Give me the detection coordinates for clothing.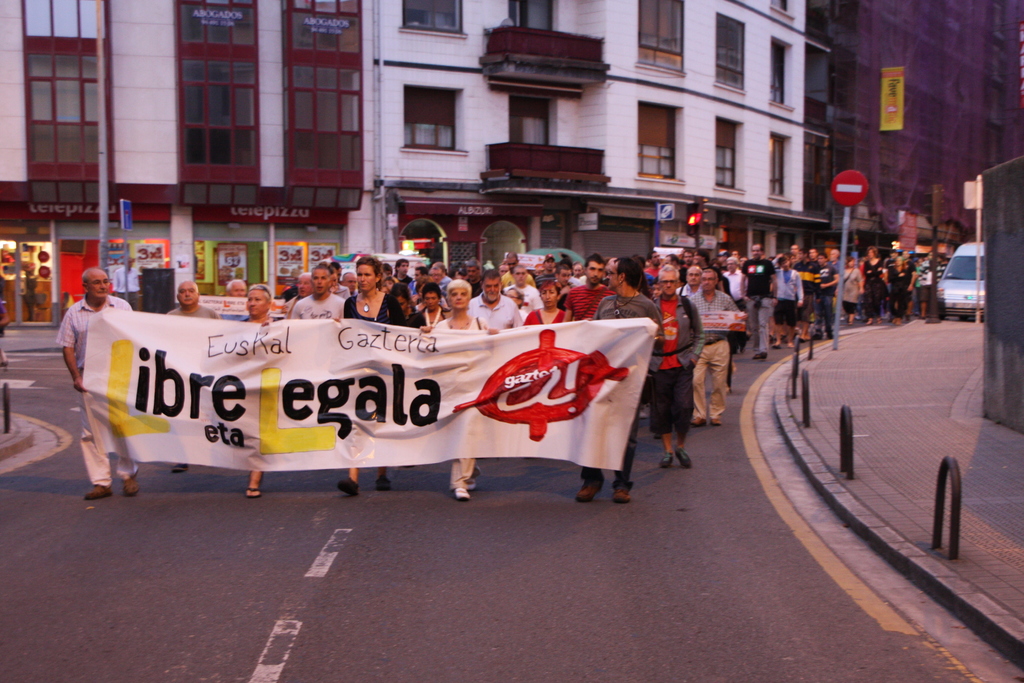
(left=840, top=267, right=860, bottom=308).
